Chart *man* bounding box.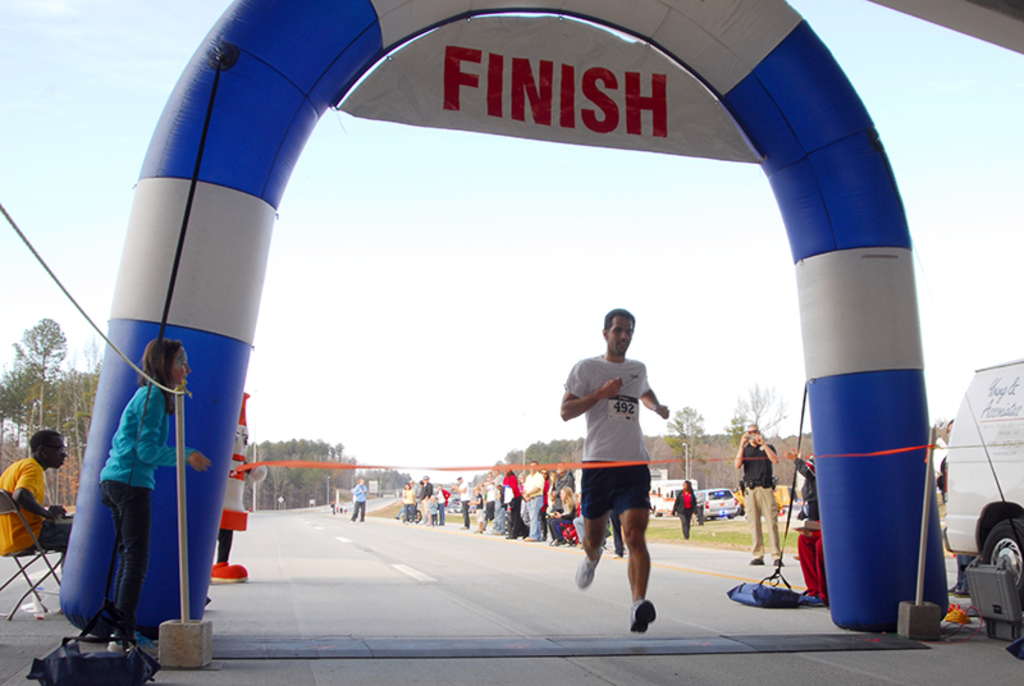
Charted: bbox=(522, 461, 548, 540).
